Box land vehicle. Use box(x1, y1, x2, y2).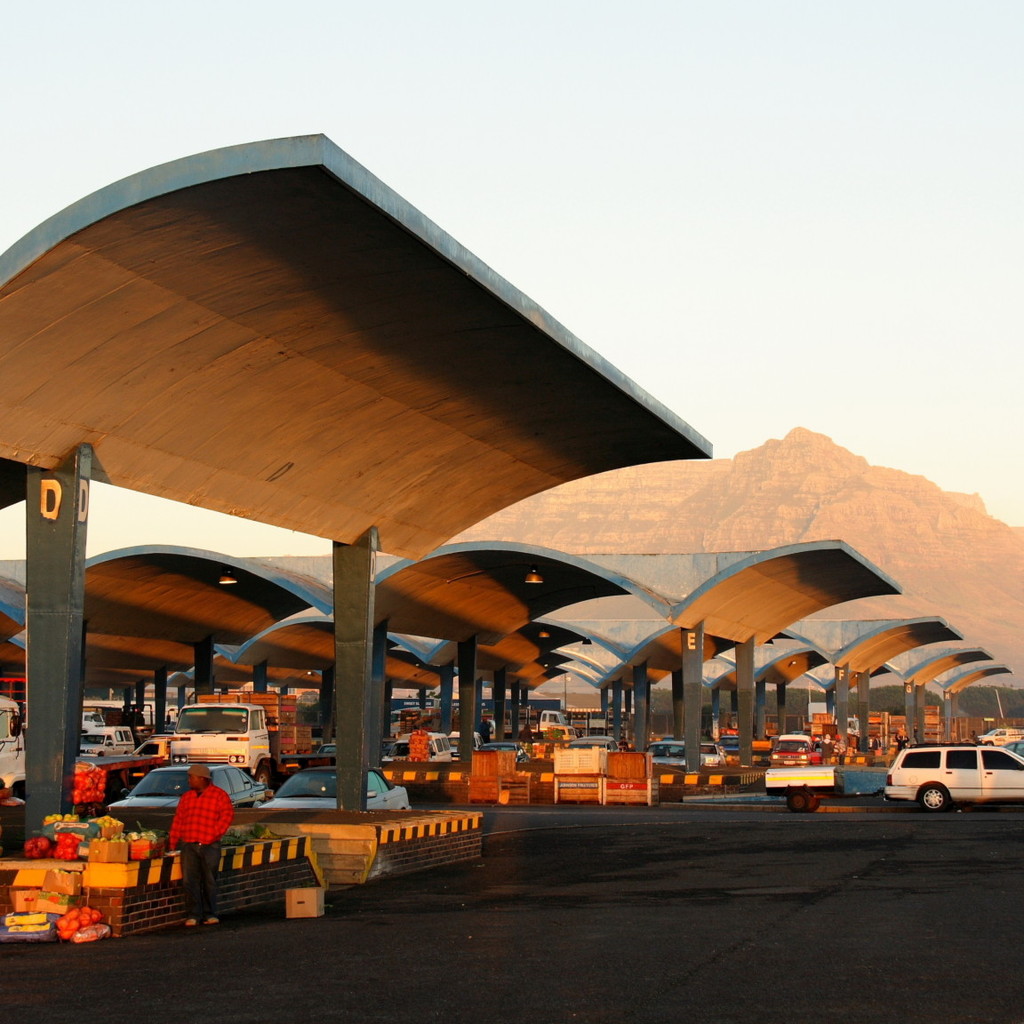
box(81, 722, 139, 756).
